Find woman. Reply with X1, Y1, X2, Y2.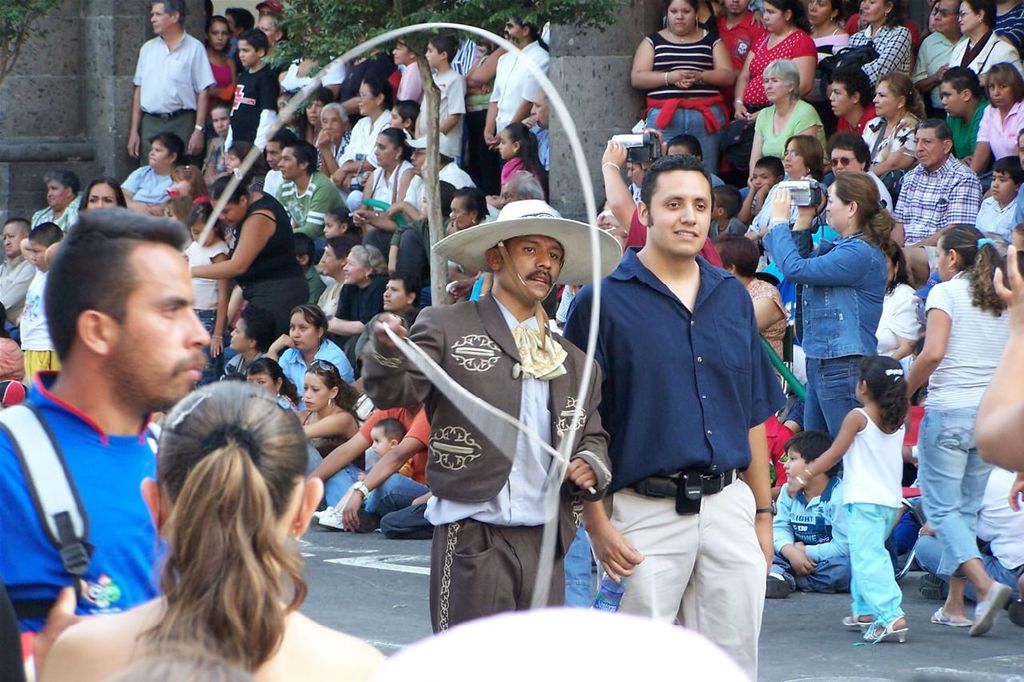
827, 135, 887, 215.
